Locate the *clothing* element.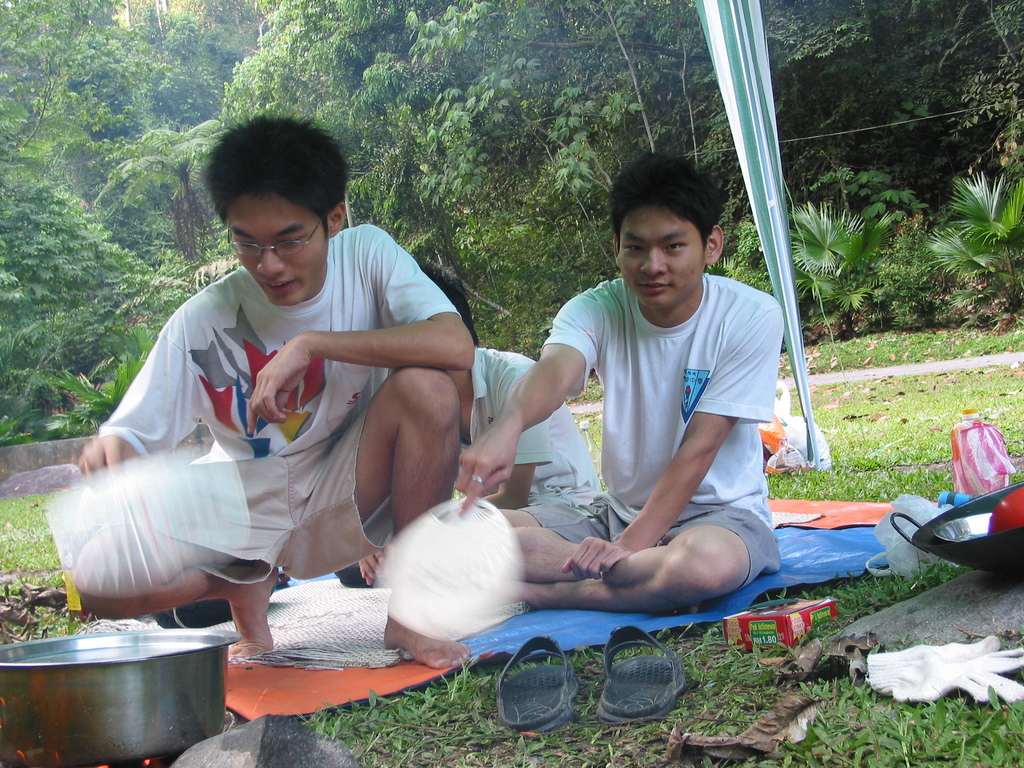
Element bbox: 454:342:598:527.
